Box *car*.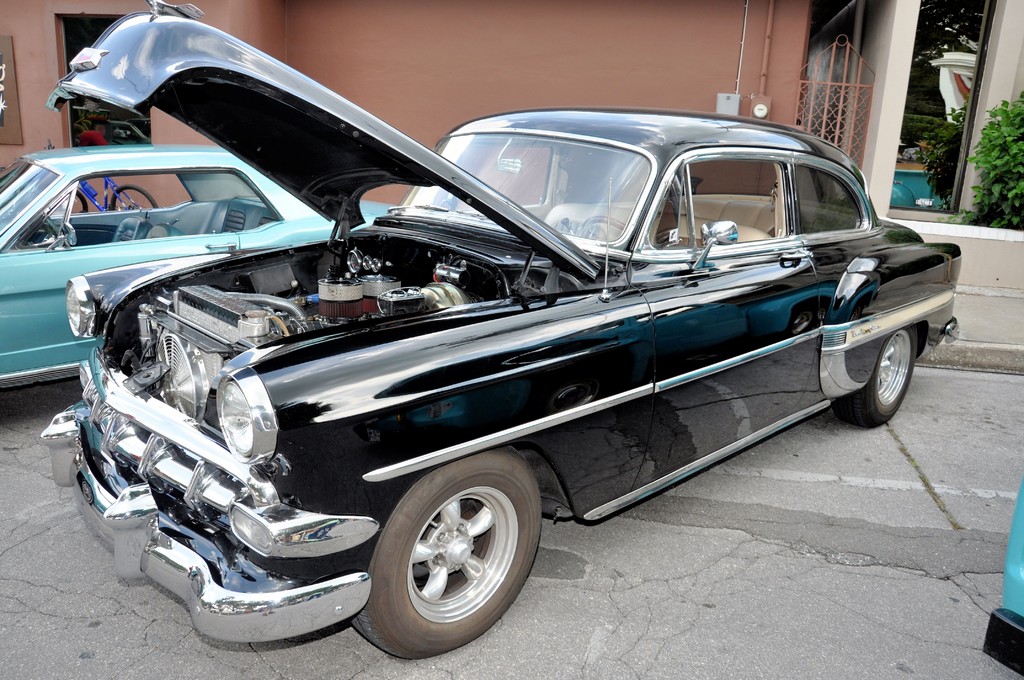
rect(0, 145, 394, 391).
